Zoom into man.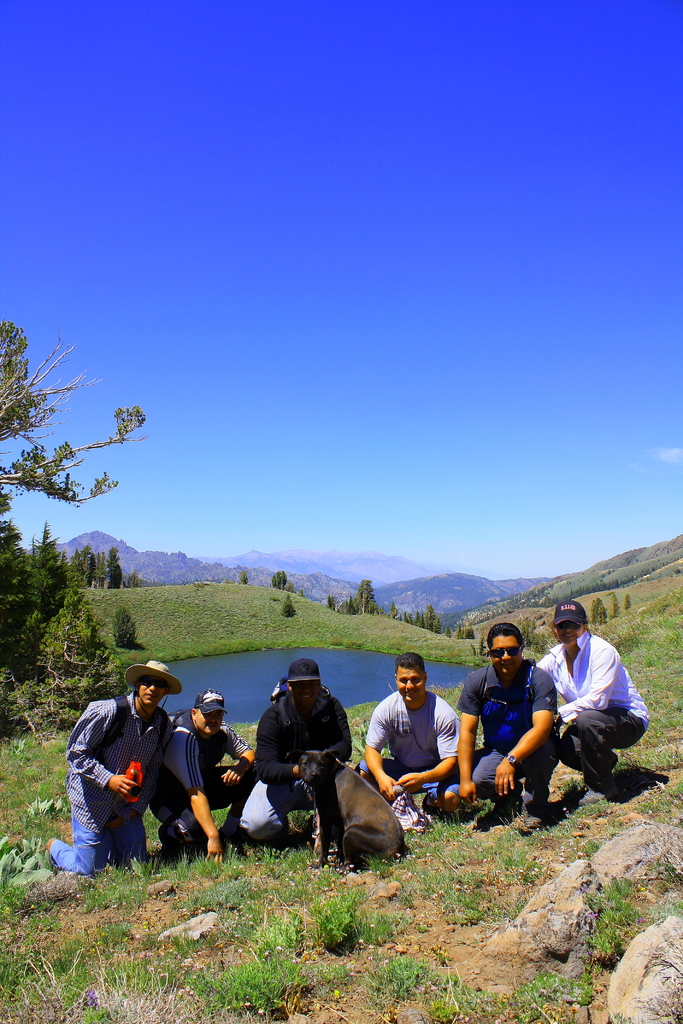
Zoom target: 226, 662, 345, 844.
